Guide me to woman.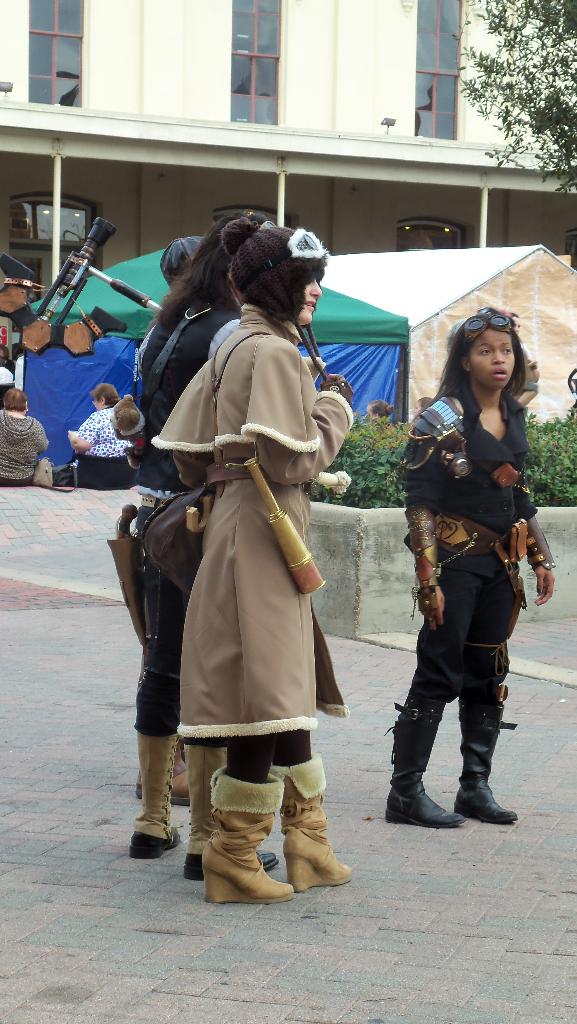
Guidance: pyautogui.locateOnScreen(124, 219, 349, 916).
